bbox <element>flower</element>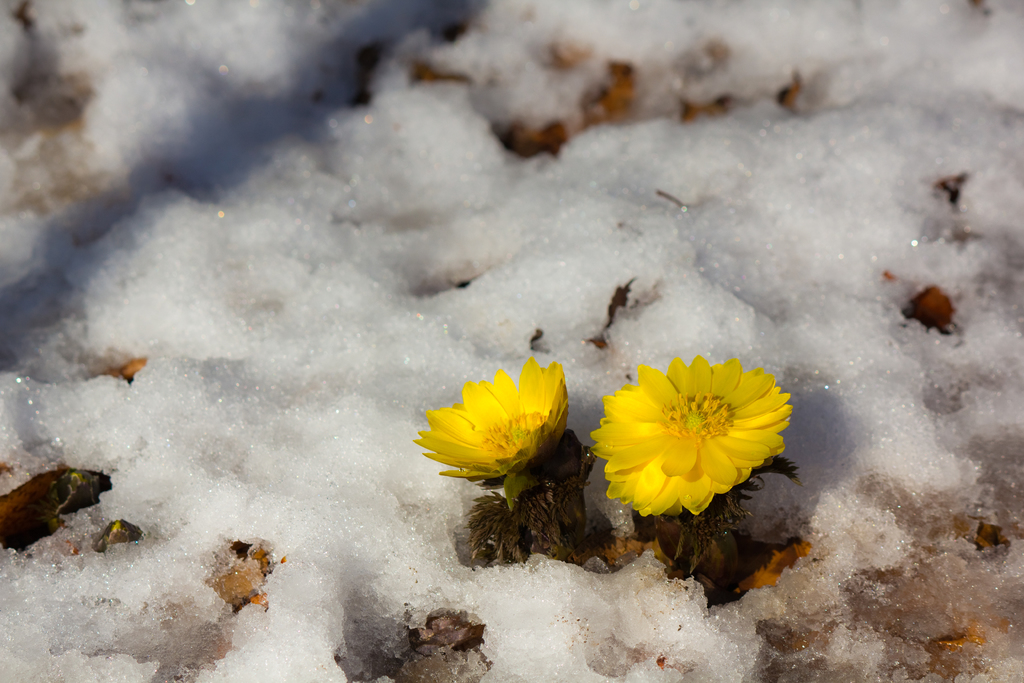
(595, 352, 805, 528)
